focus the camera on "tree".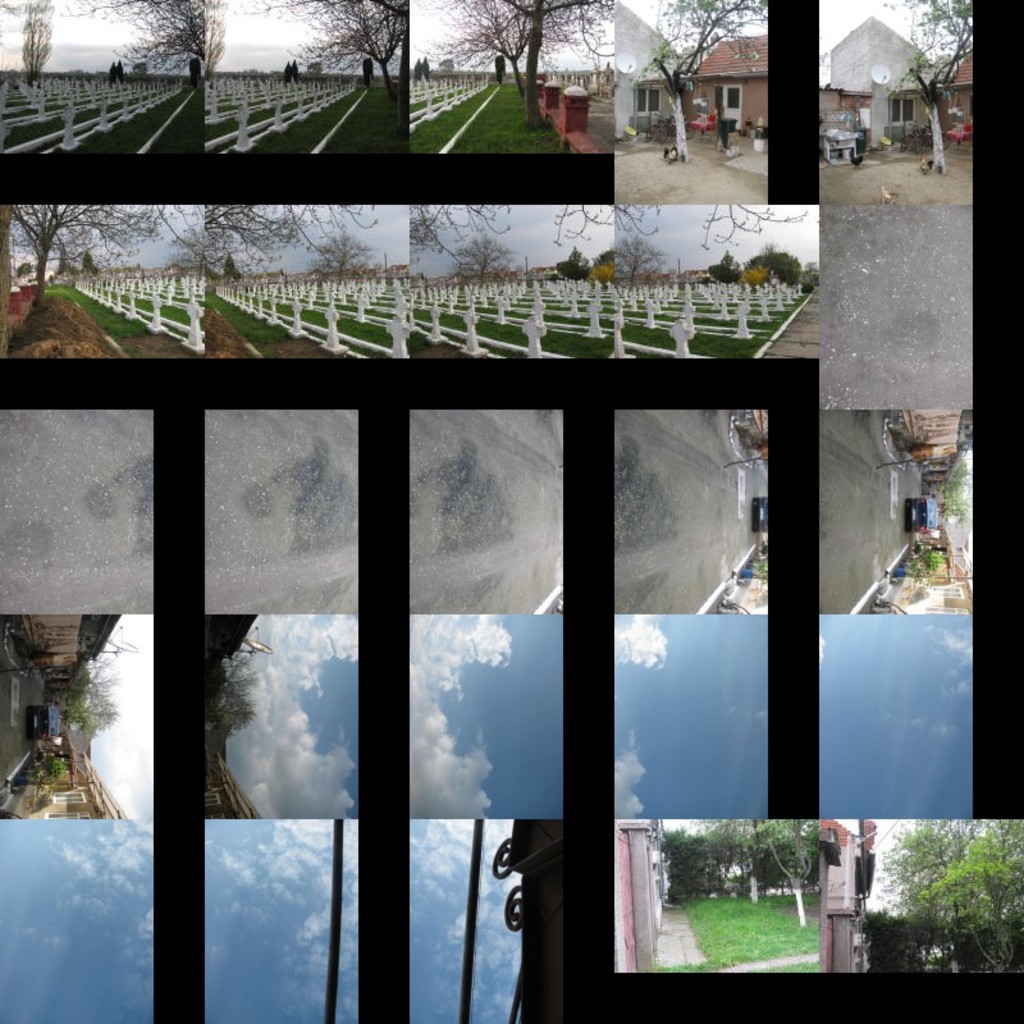
Focus region: l=612, t=239, r=663, b=292.
